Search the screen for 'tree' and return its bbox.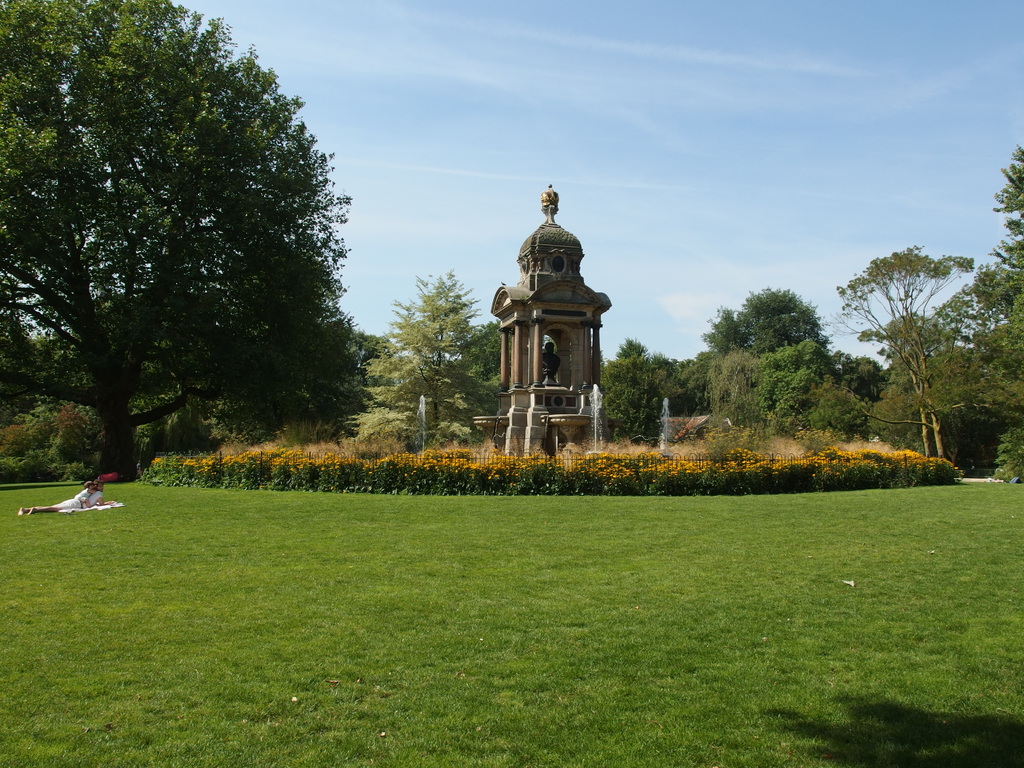
Found: x1=0, y1=0, x2=369, y2=476.
